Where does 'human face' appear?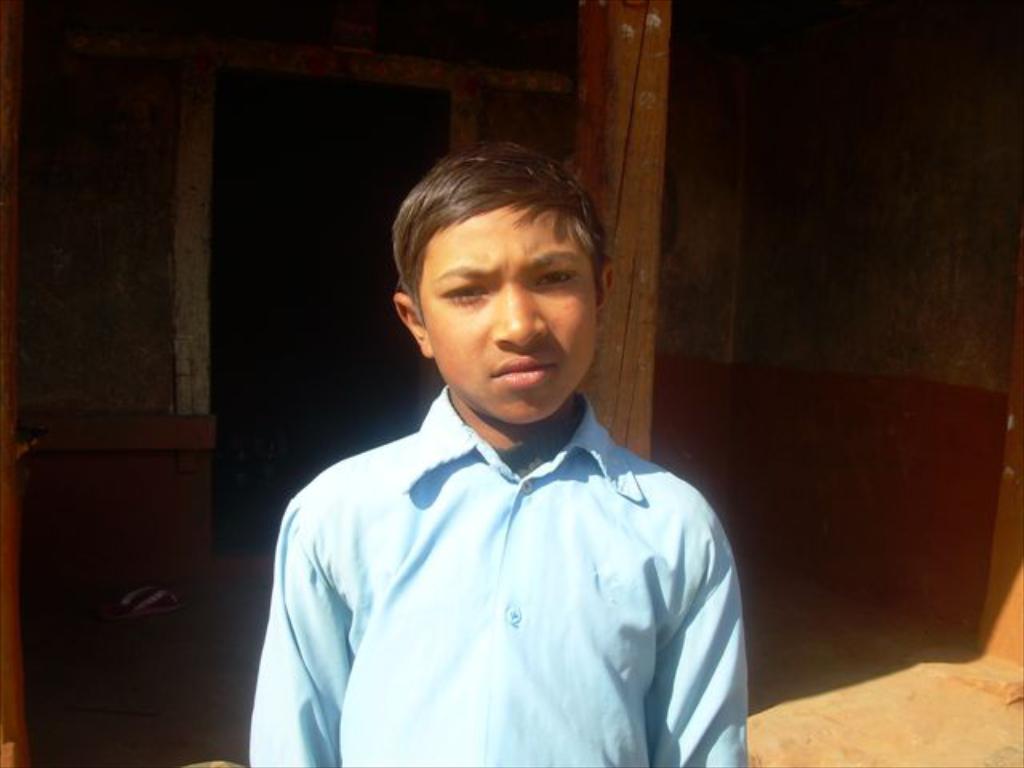
Appears at crop(416, 210, 597, 424).
